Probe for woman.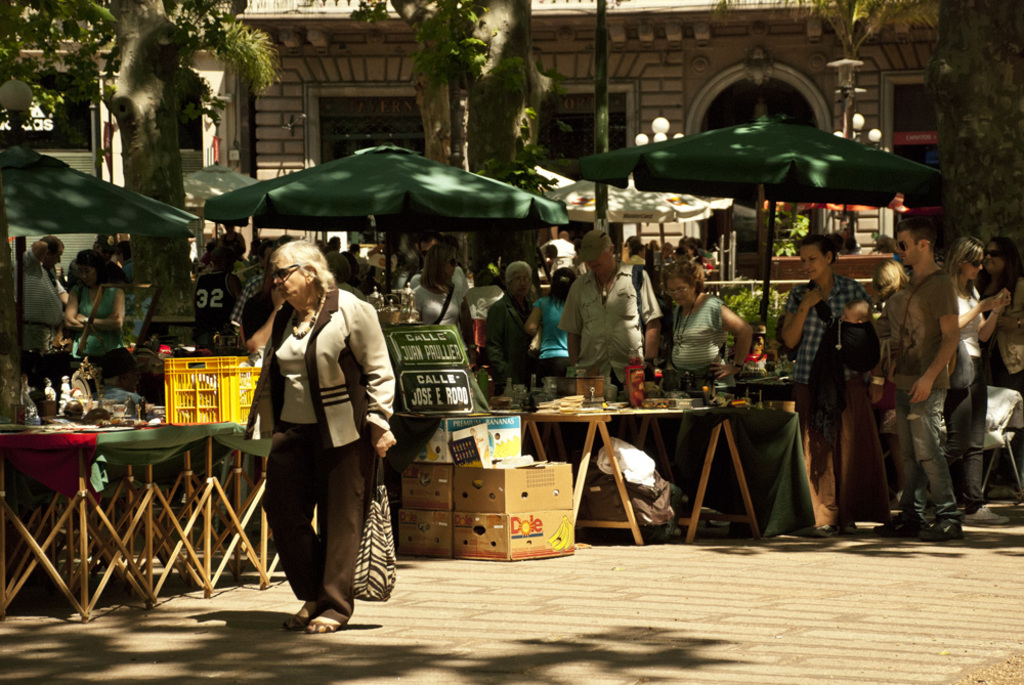
Probe result: Rect(250, 224, 385, 632).
